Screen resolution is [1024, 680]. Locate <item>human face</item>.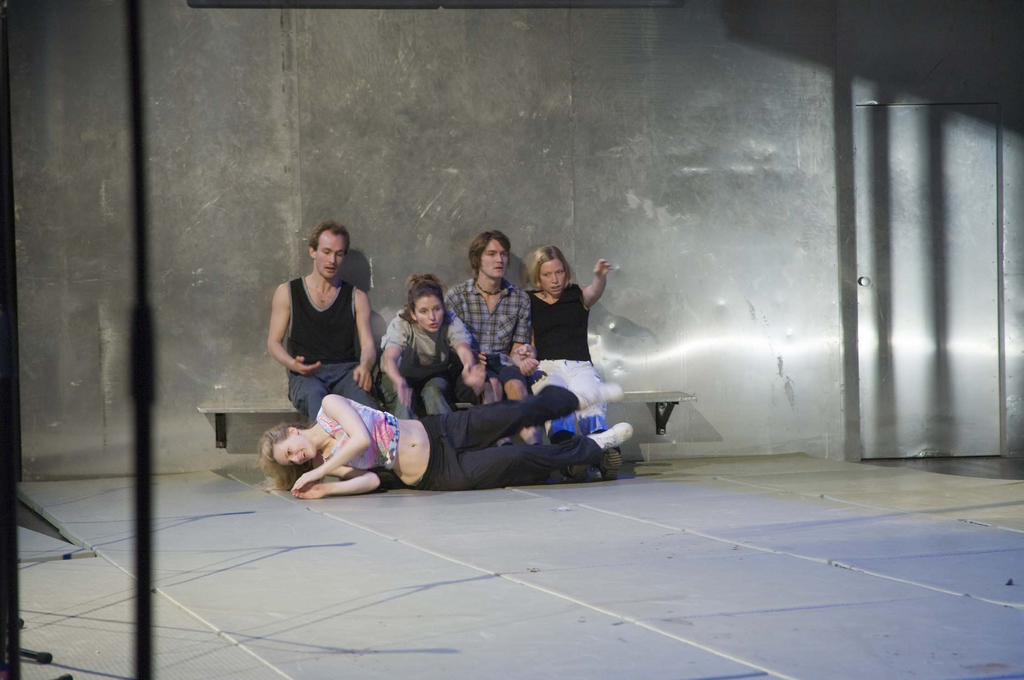
{"left": 538, "top": 256, "right": 570, "bottom": 296}.
